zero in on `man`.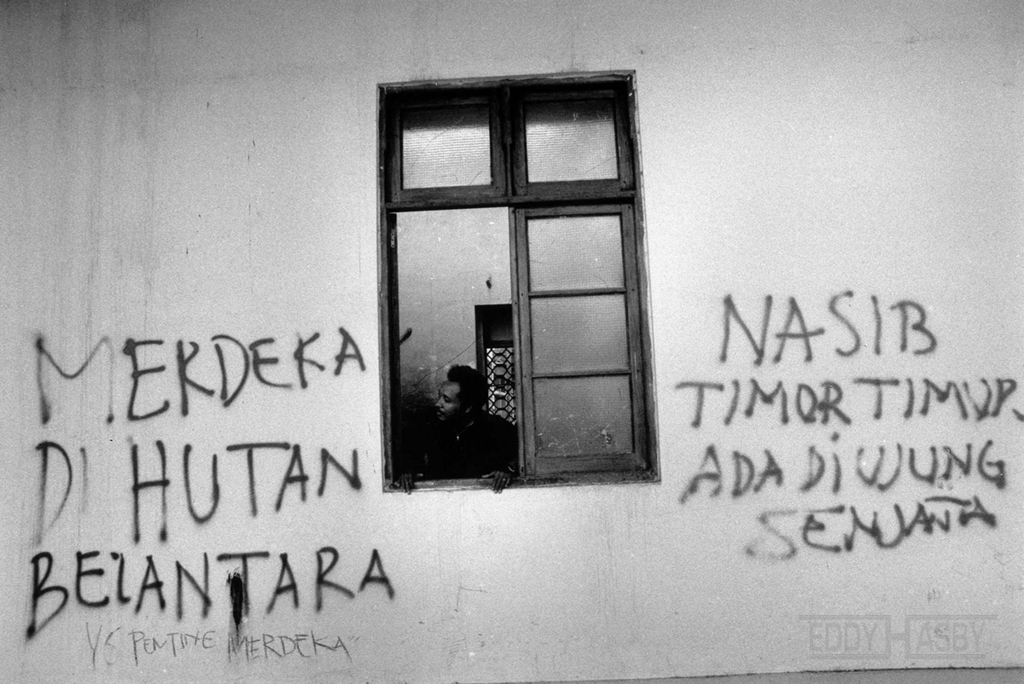
Zeroed in: box=[399, 362, 520, 495].
